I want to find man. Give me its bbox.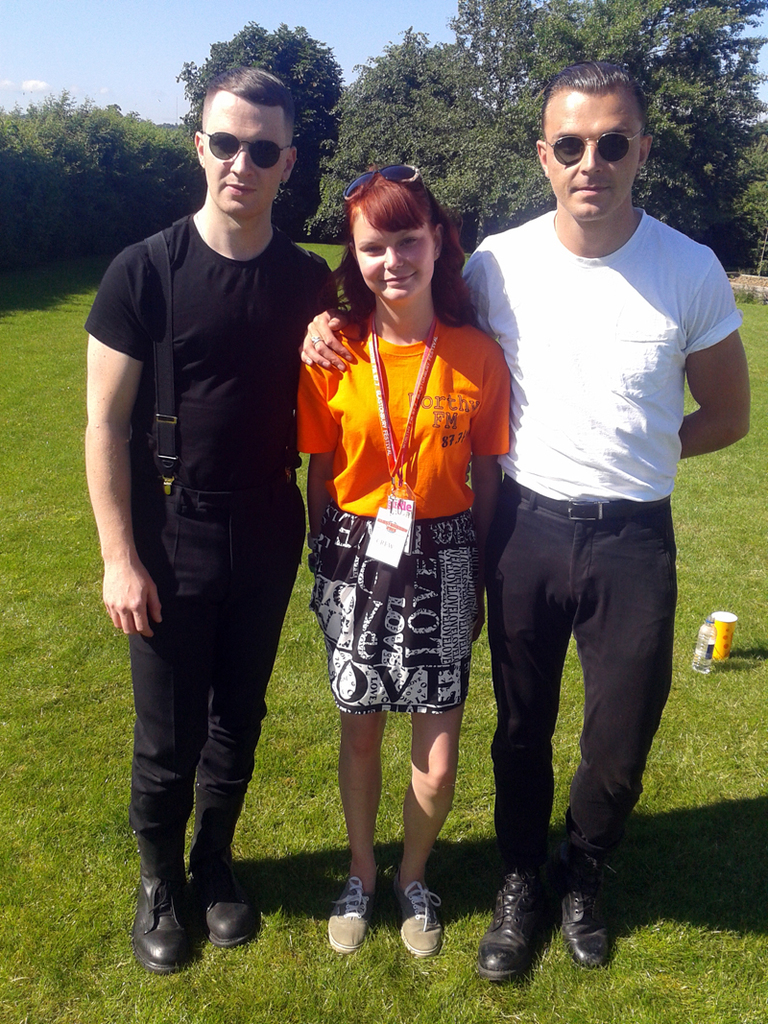
<region>92, 76, 346, 962</region>.
